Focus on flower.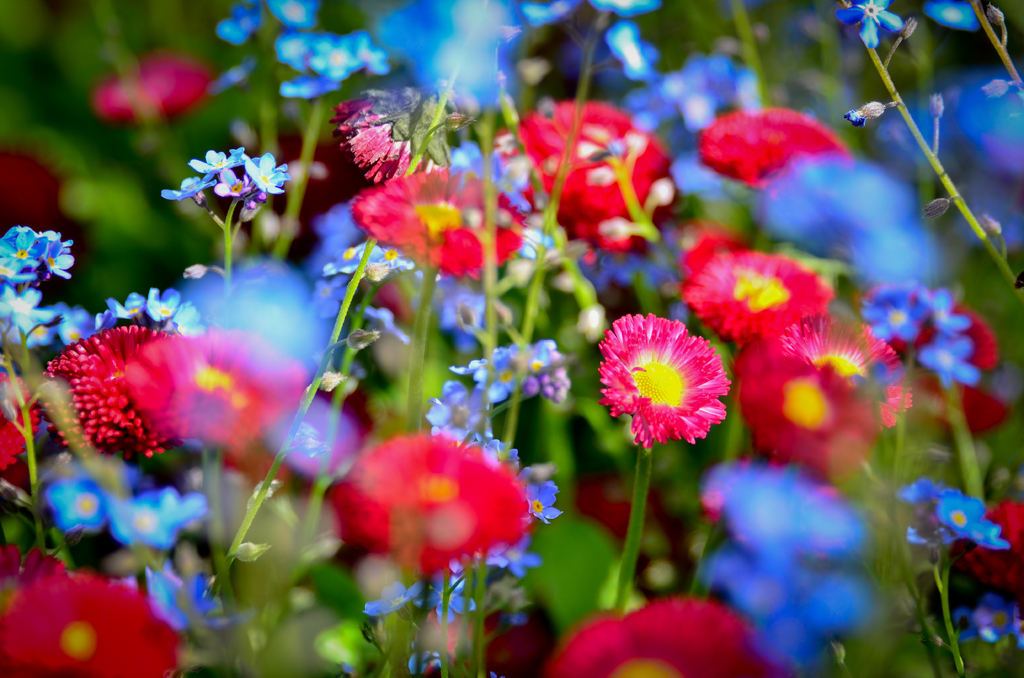
Focused at select_region(338, 83, 444, 179).
